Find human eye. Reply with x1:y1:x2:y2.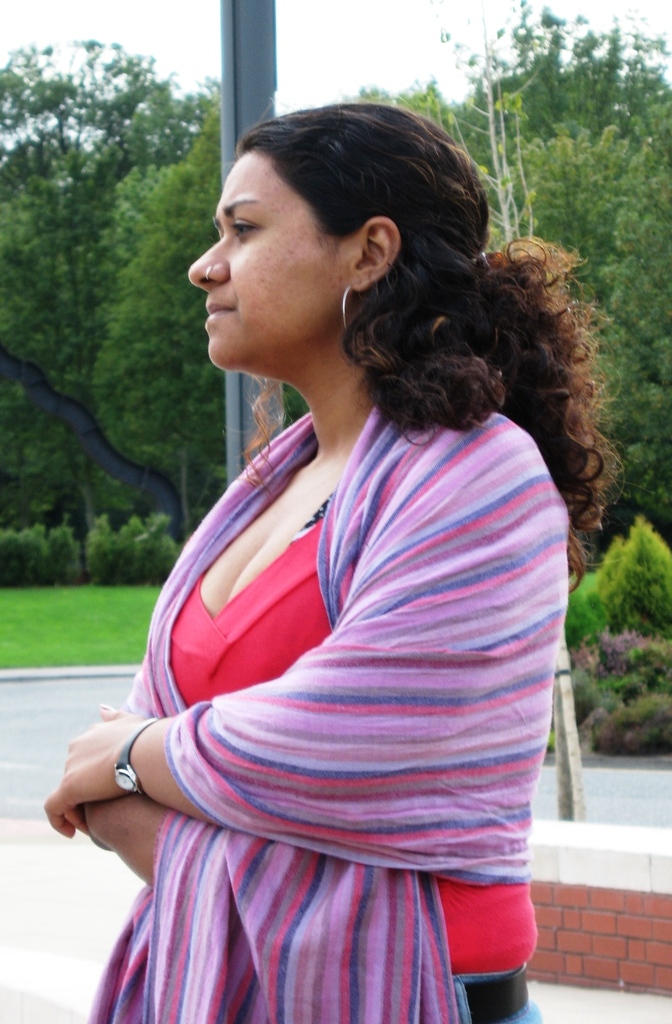
228:205:263:245.
